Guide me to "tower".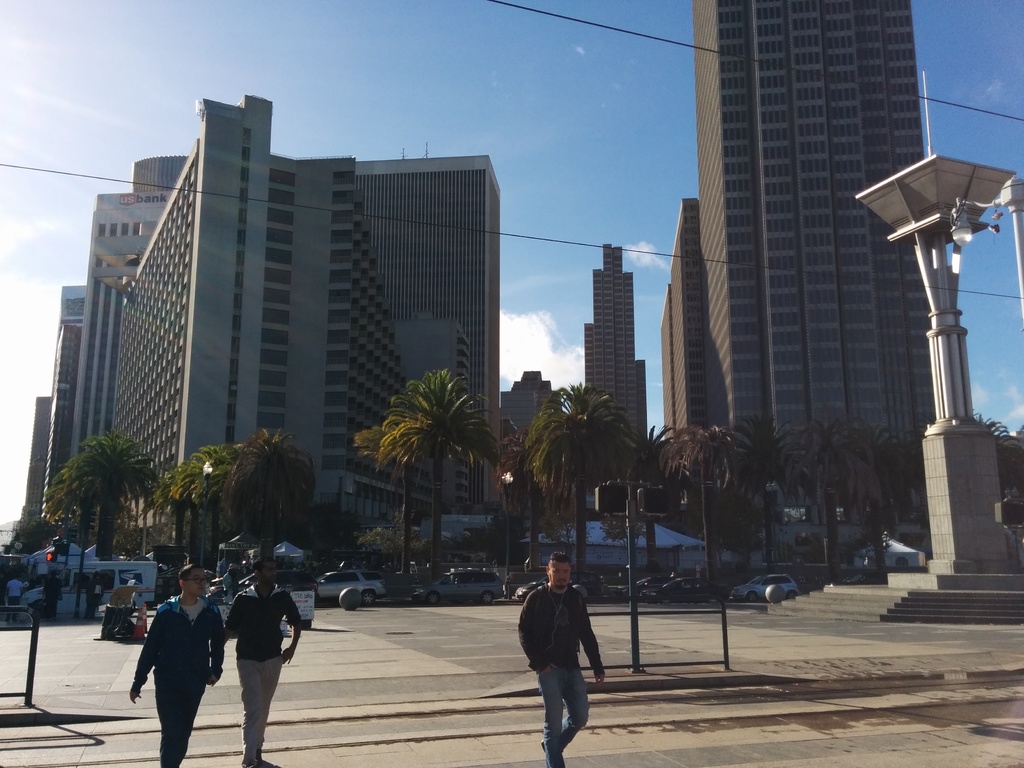
Guidance: pyautogui.locateOnScreen(31, 97, 429, 548).
